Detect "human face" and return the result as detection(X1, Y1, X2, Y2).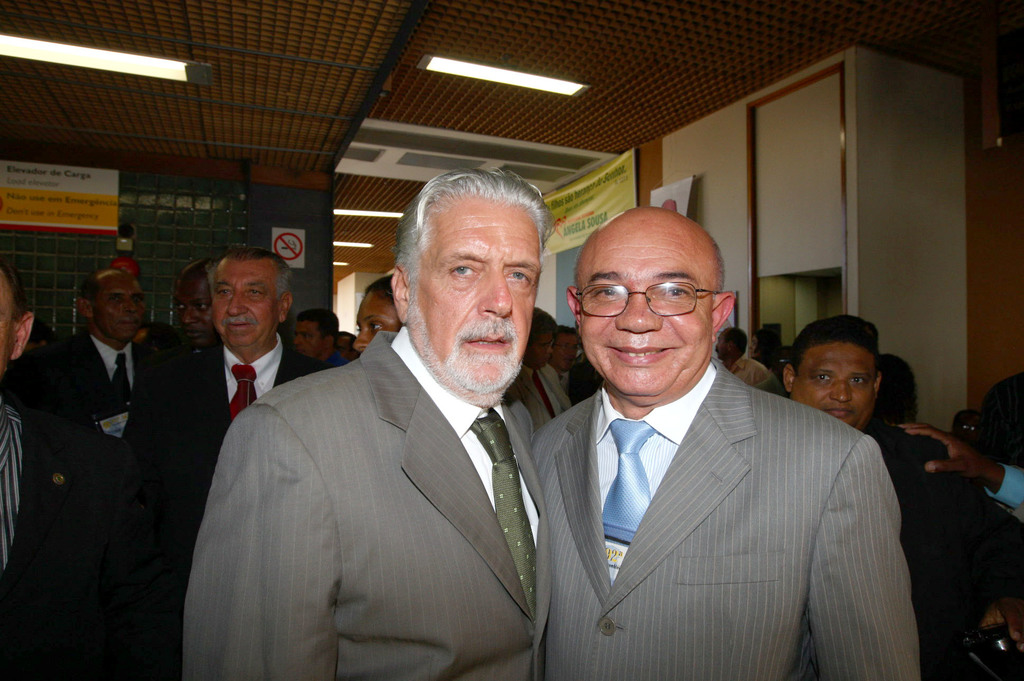
detection(556, 329, 580, 372).
